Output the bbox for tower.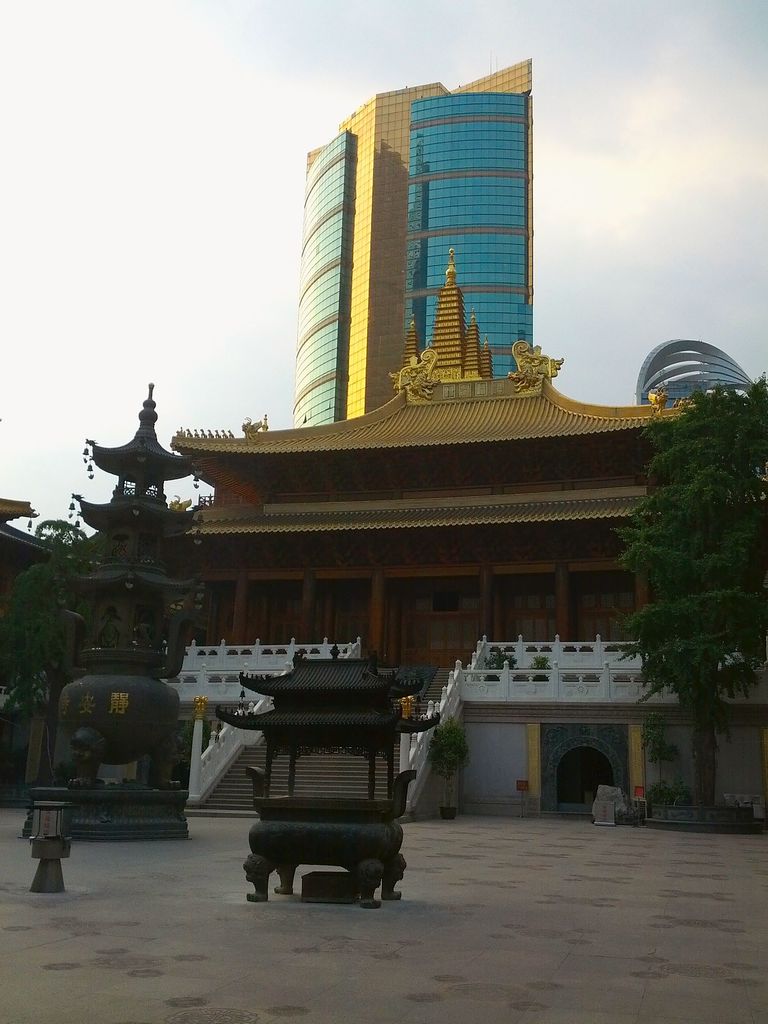
<bbox>272, 47, 583, 417</bbox>.
